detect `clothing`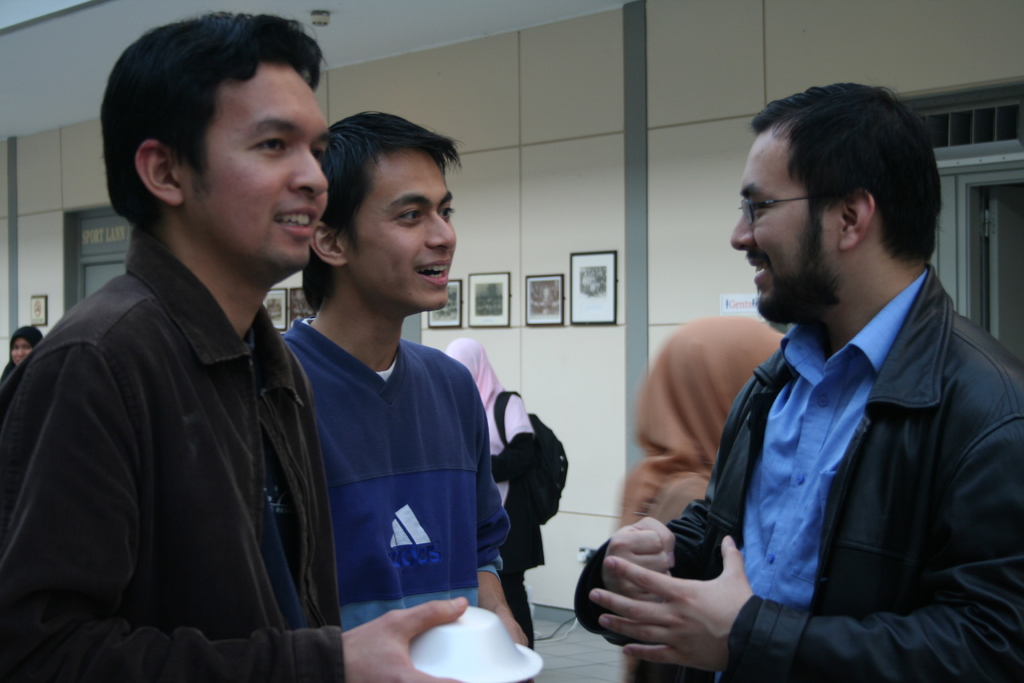
563:306:1023:682
